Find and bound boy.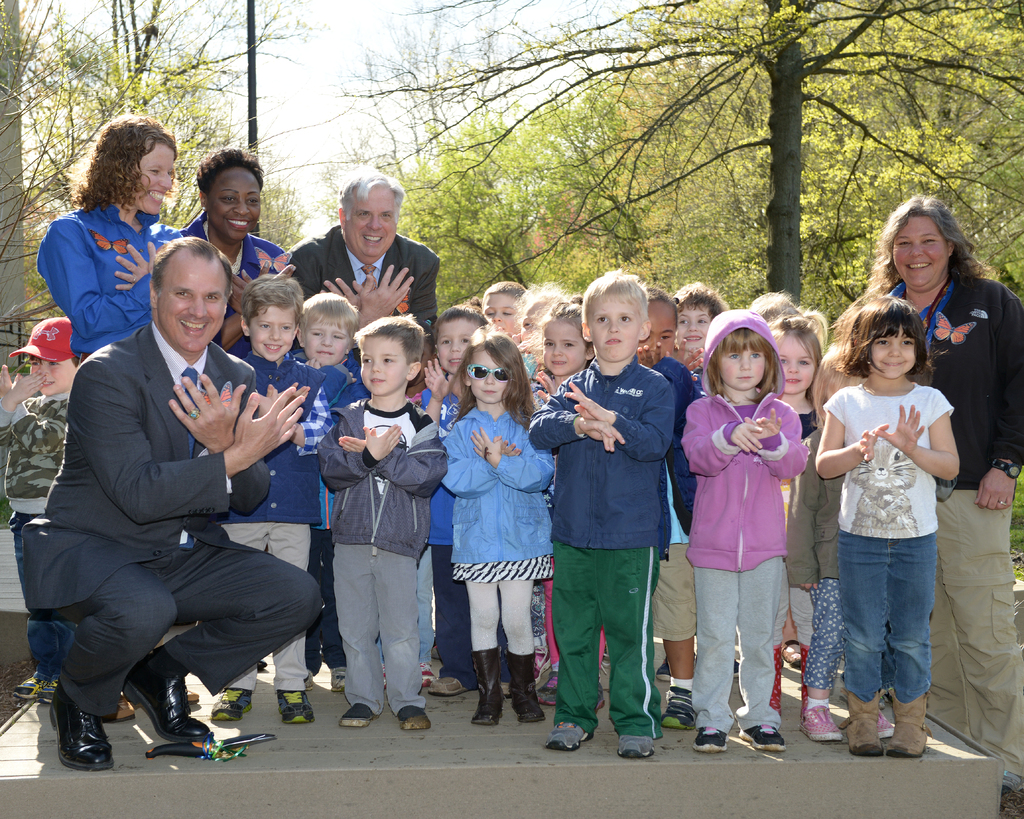
Bound: box=[637, 282, 704, 733].
